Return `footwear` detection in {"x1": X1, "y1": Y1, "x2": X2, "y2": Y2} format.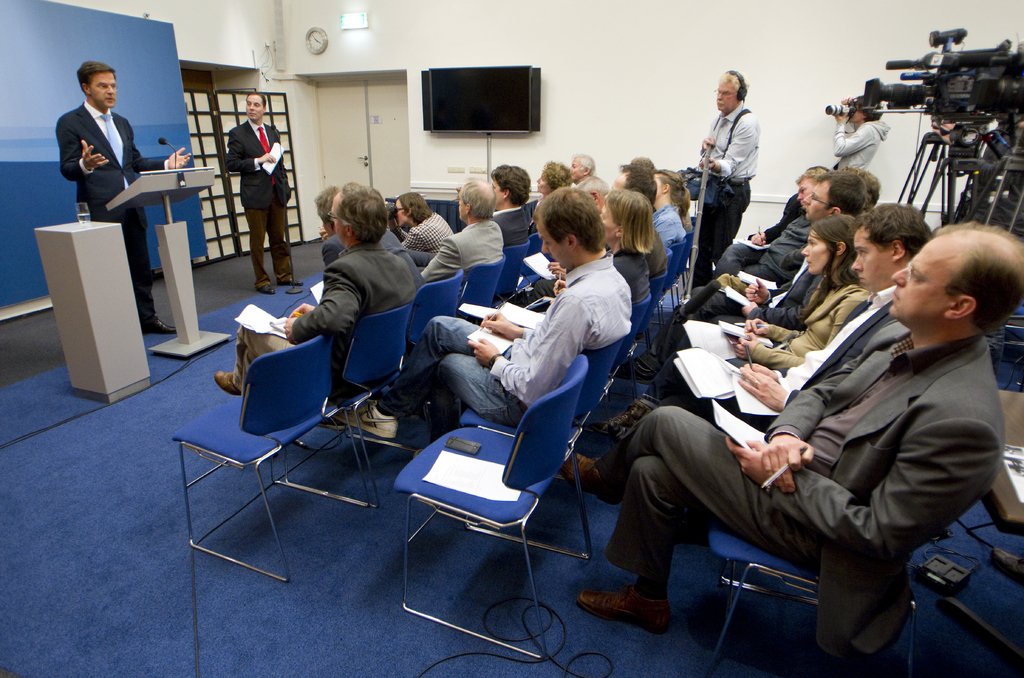
{"x1": 141, "y1": 312, "x2": 177, "y2": 332}.
